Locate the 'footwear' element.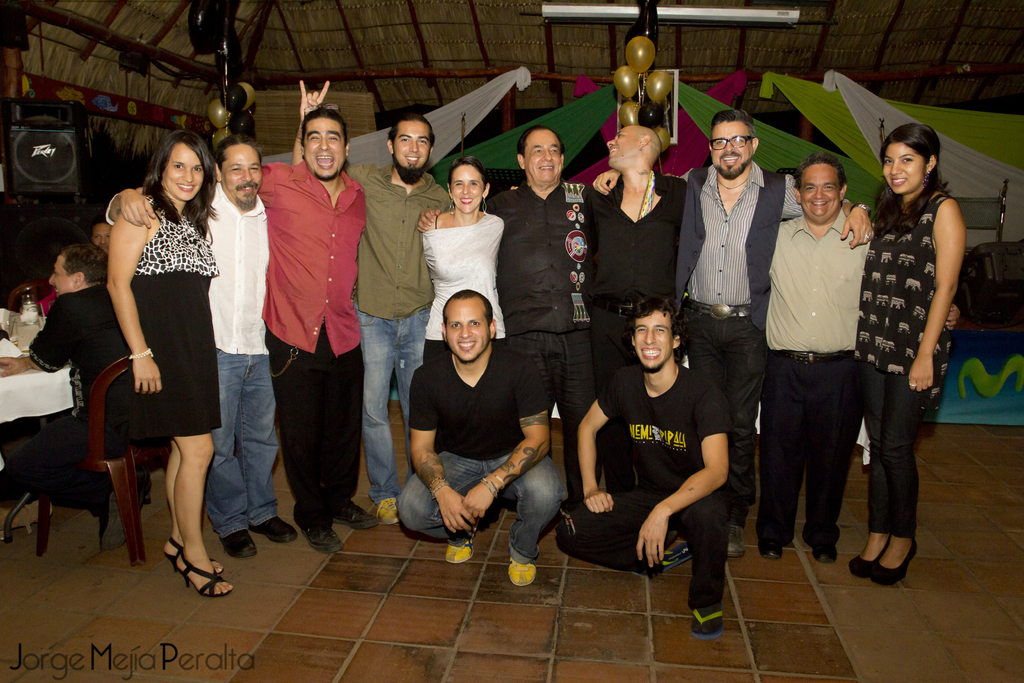
Element bbox: pyautogui.locateOnScreen(760, 536, 780, 561).
